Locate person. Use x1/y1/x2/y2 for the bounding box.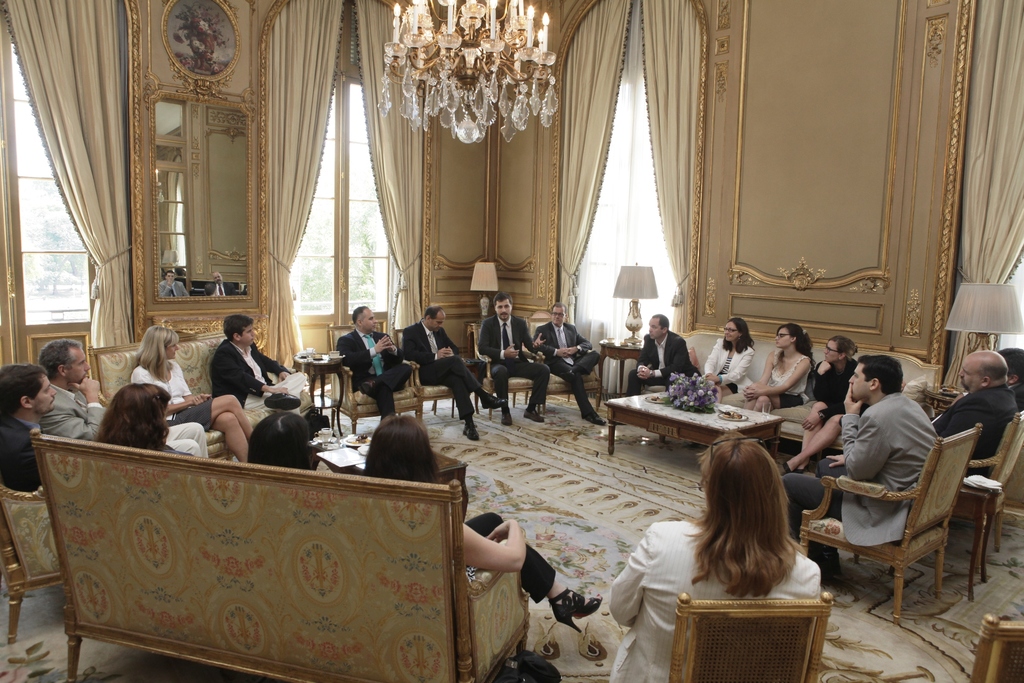
647/304/698/405.
